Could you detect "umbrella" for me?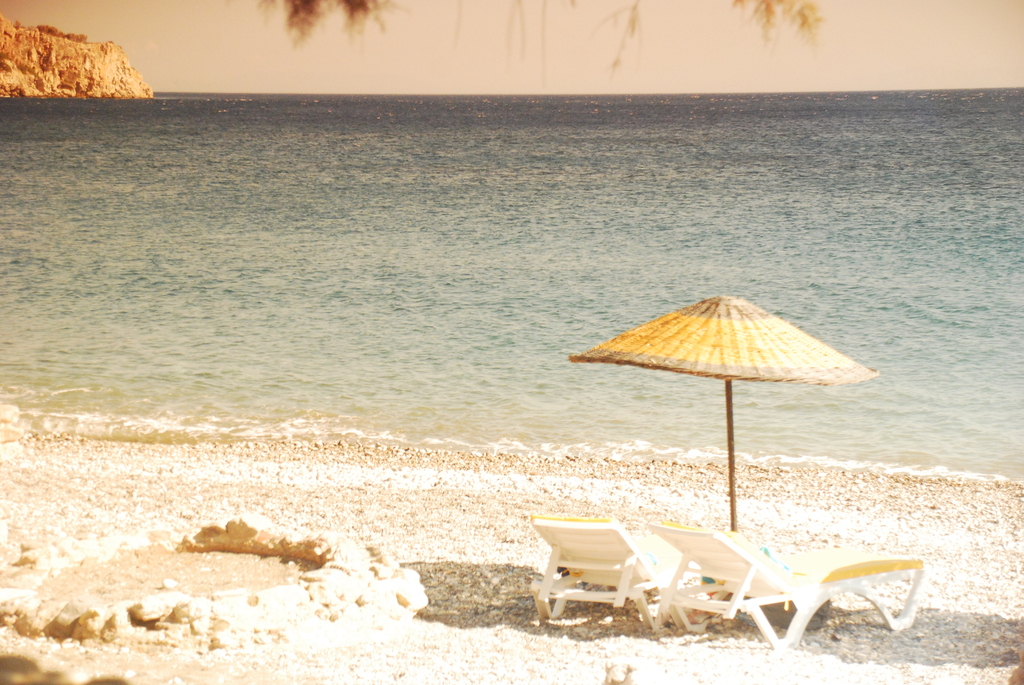
Detection result: 564, 292, 879, 538.
